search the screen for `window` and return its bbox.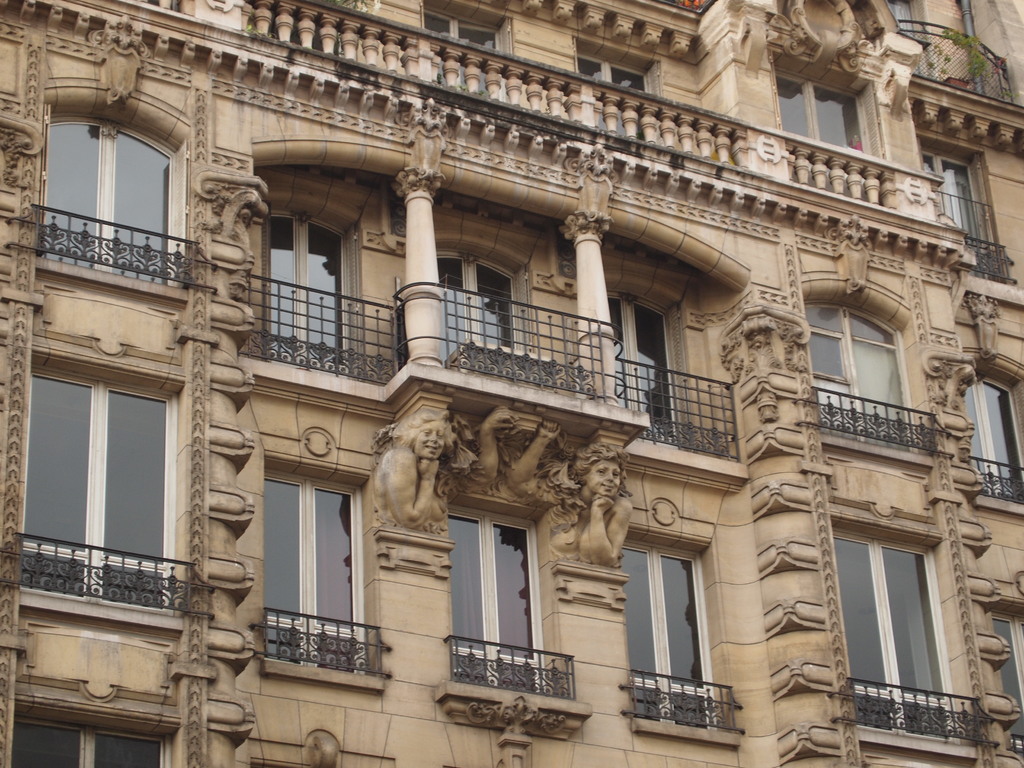
Found: left=266, top=471, right=365, bottom=672.
